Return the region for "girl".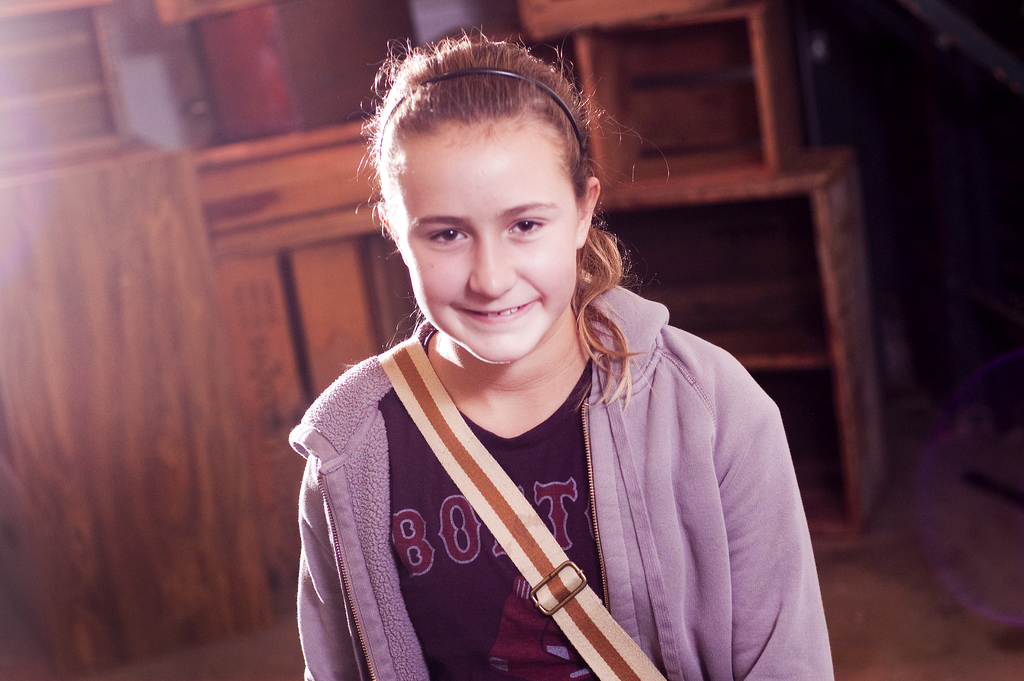
<bbox>284, 19, 837, 679</bbox>.
